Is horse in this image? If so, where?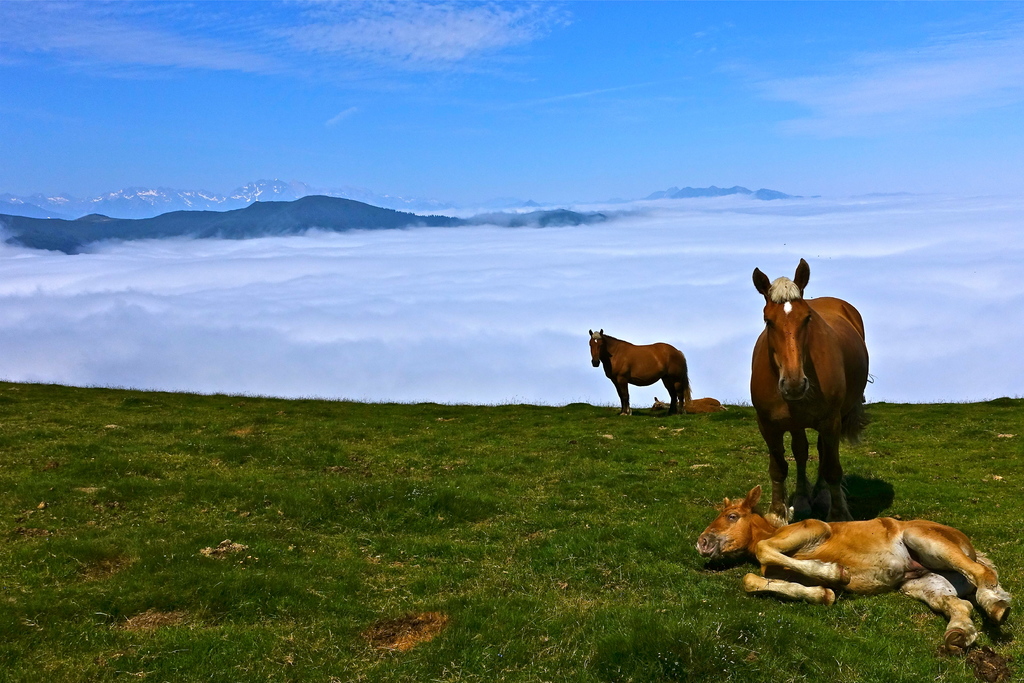
Yes, at x1=695 y1=480 x2=1012 y2=657.
